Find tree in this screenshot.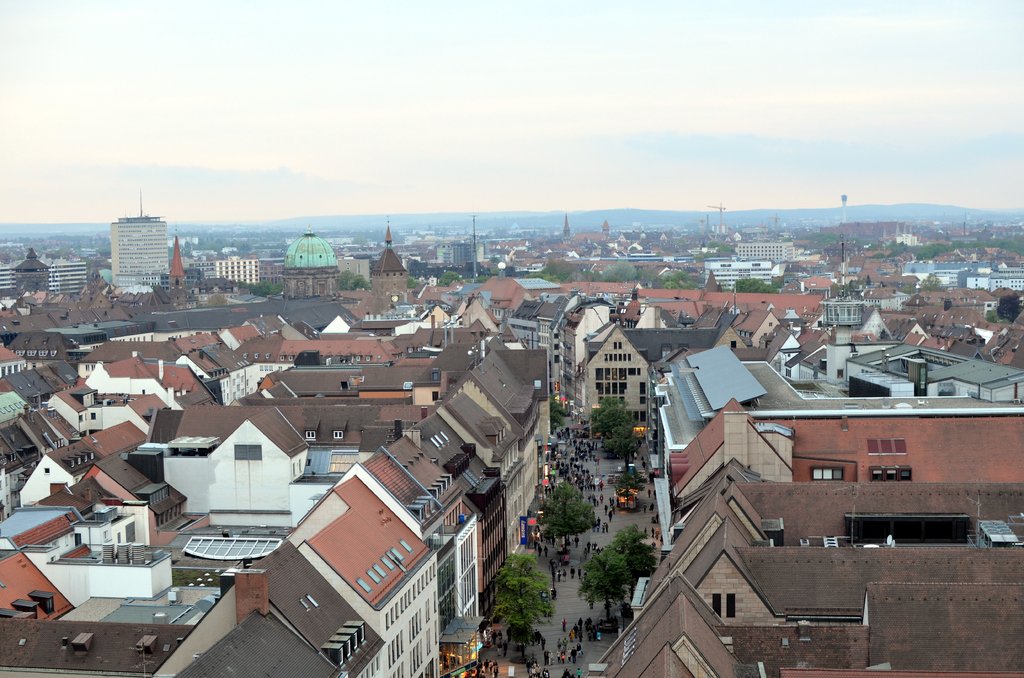
The bounding box for tree is bbox(573, 519, 659, 615).
